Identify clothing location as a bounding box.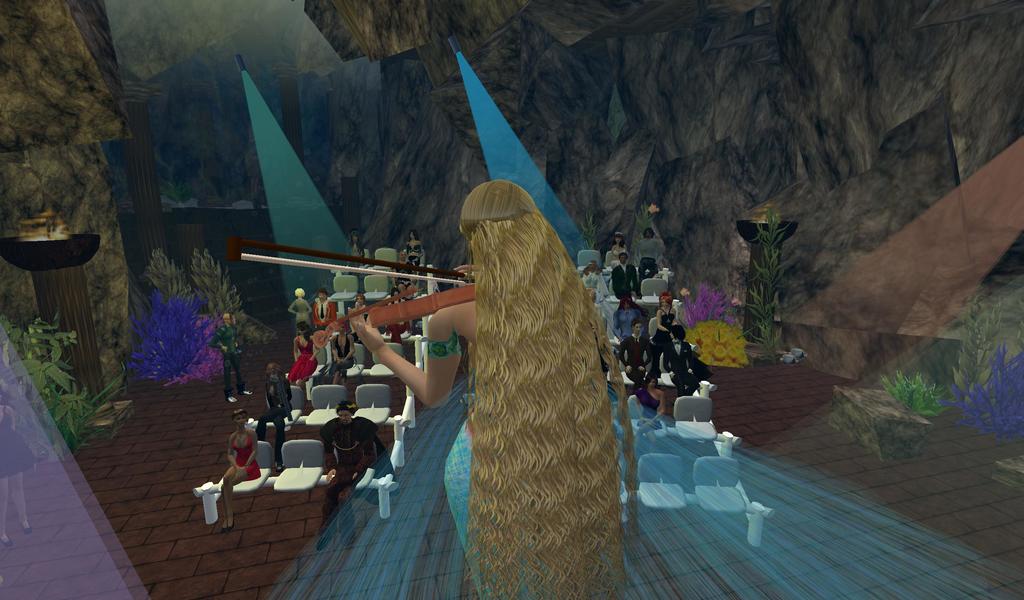
l=318, t=330, r=356, b=382.
